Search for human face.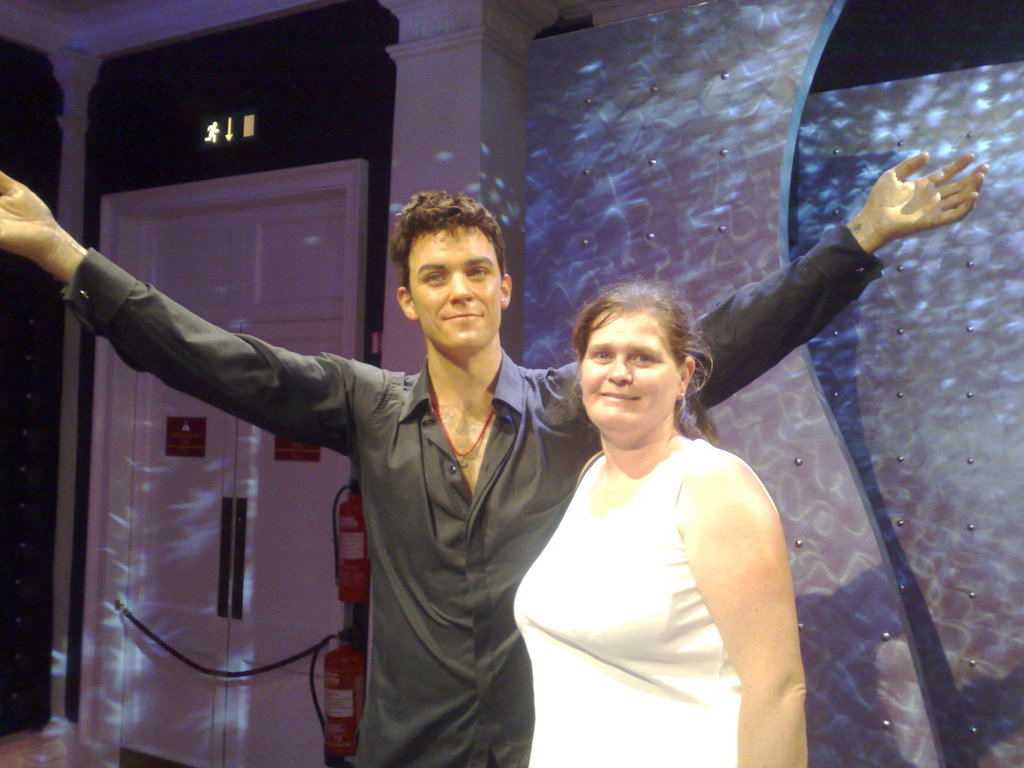
Found at (x1=408, y1=225, x2=502, y2=349).
